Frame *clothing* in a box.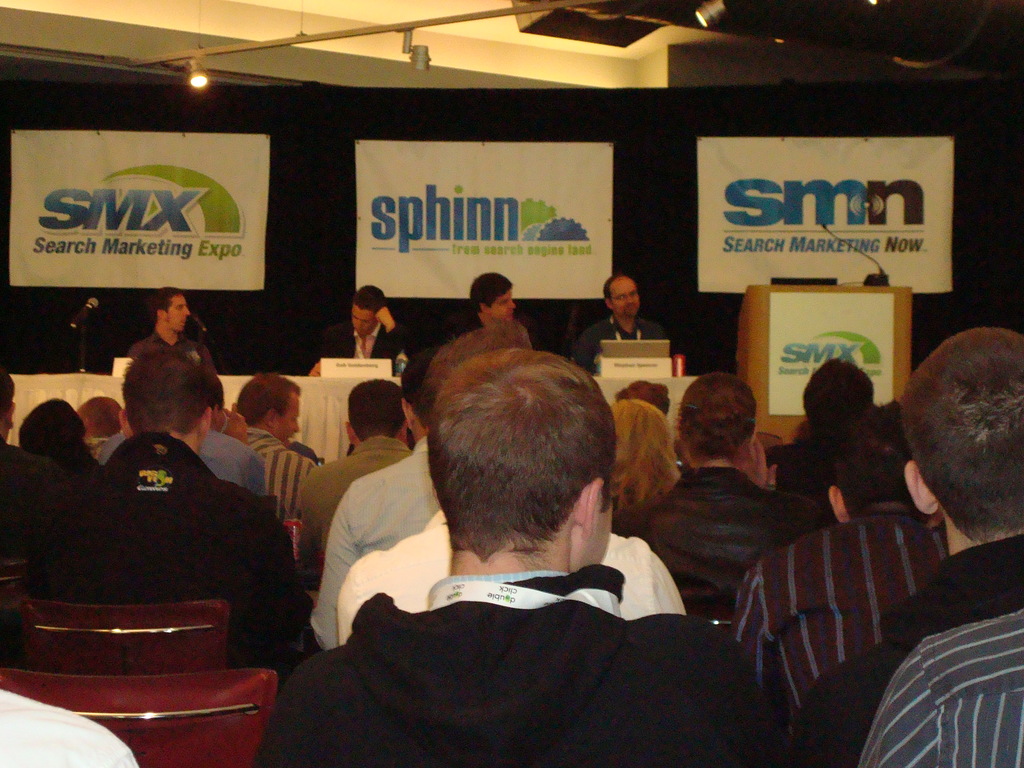
455,309,534,355.
